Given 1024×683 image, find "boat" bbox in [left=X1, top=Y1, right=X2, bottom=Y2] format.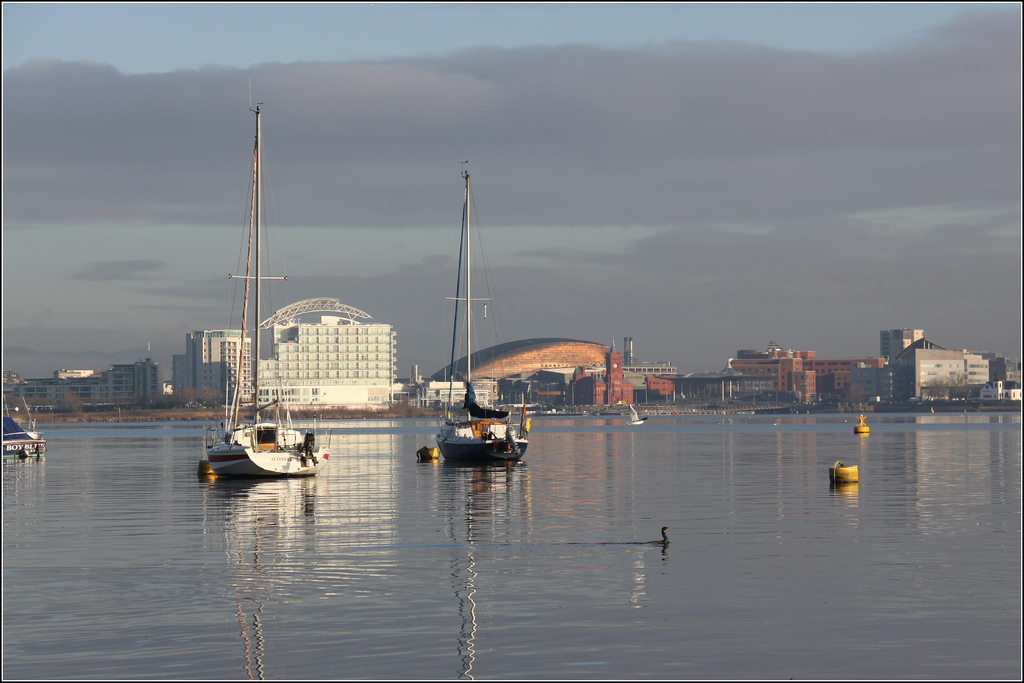
[left=396, top=181, right=541, bottom=502].
